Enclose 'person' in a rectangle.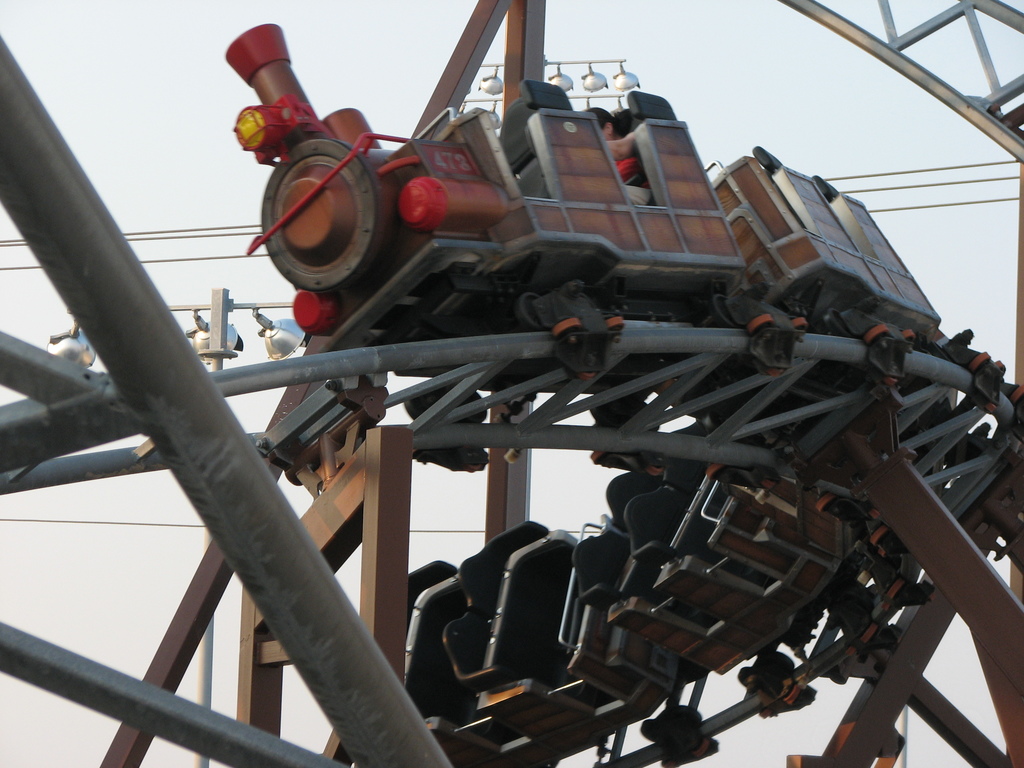
bbox=[589, 104, 637, 172].
